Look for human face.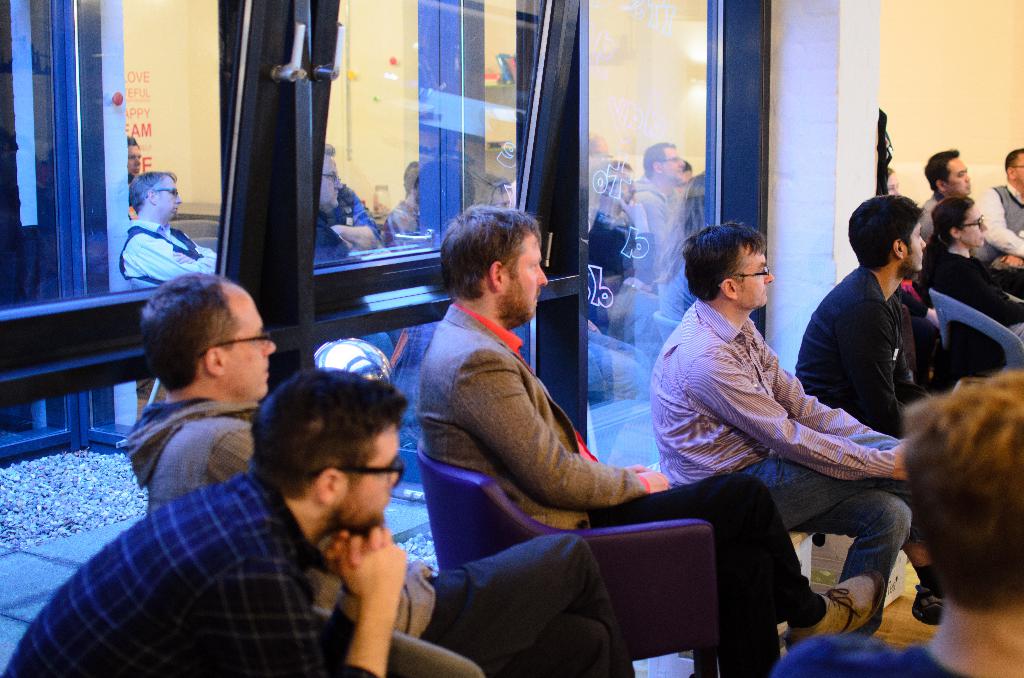
Found: <region>664, 143, 691, 179</region>.
